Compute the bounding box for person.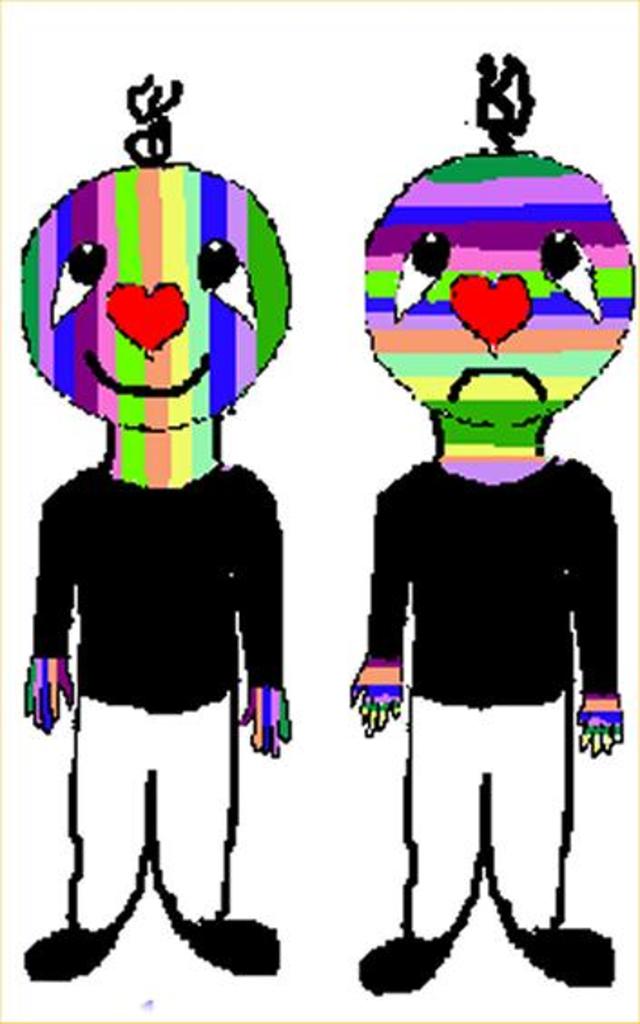
bbox=[18, 69, 317, 1011].
